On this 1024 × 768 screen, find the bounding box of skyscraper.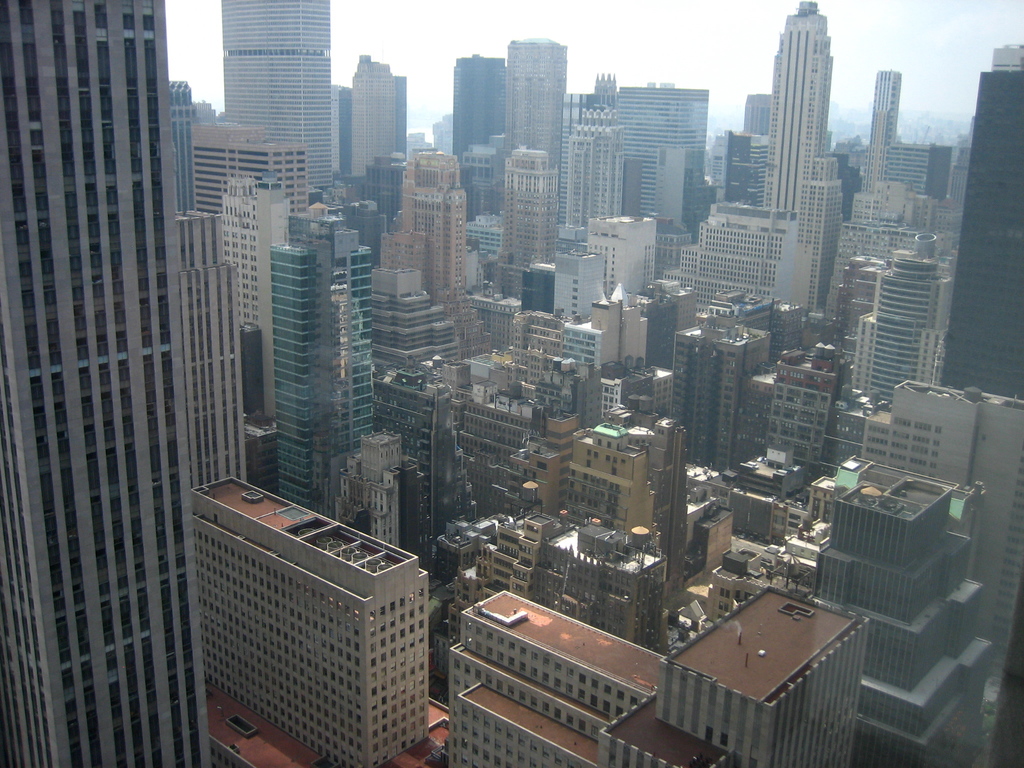
Bounding box: [396, 145, 497, 353].
